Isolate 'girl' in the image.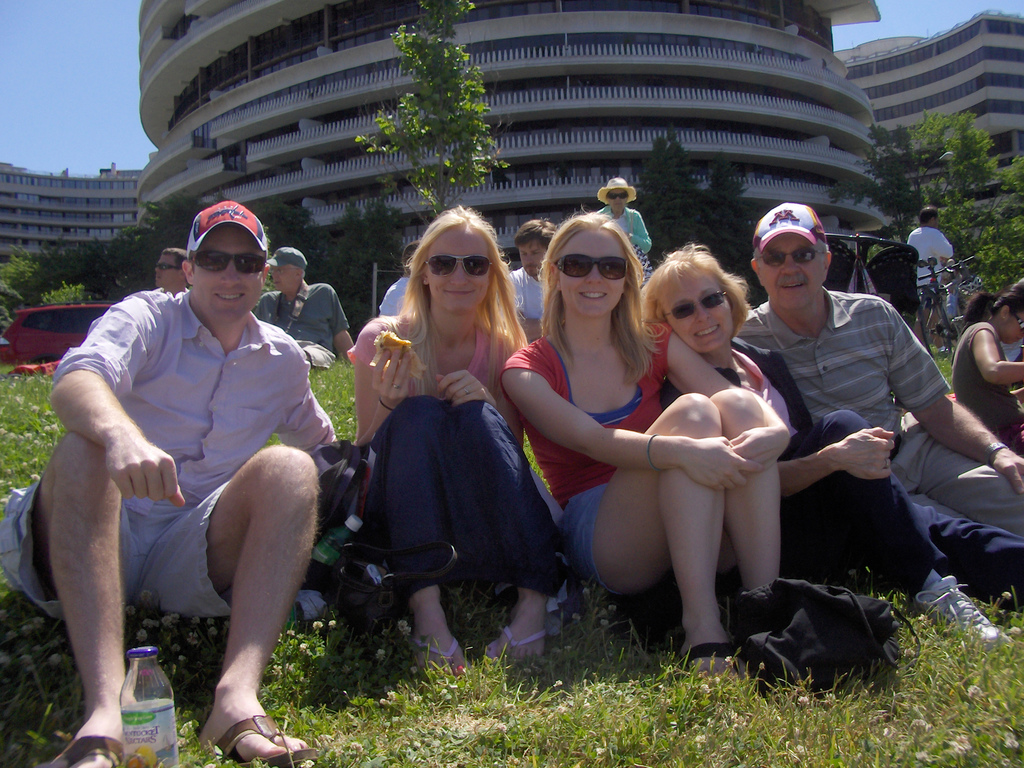
Isolated region: left=493, top=200, right=792, bottom=687.
